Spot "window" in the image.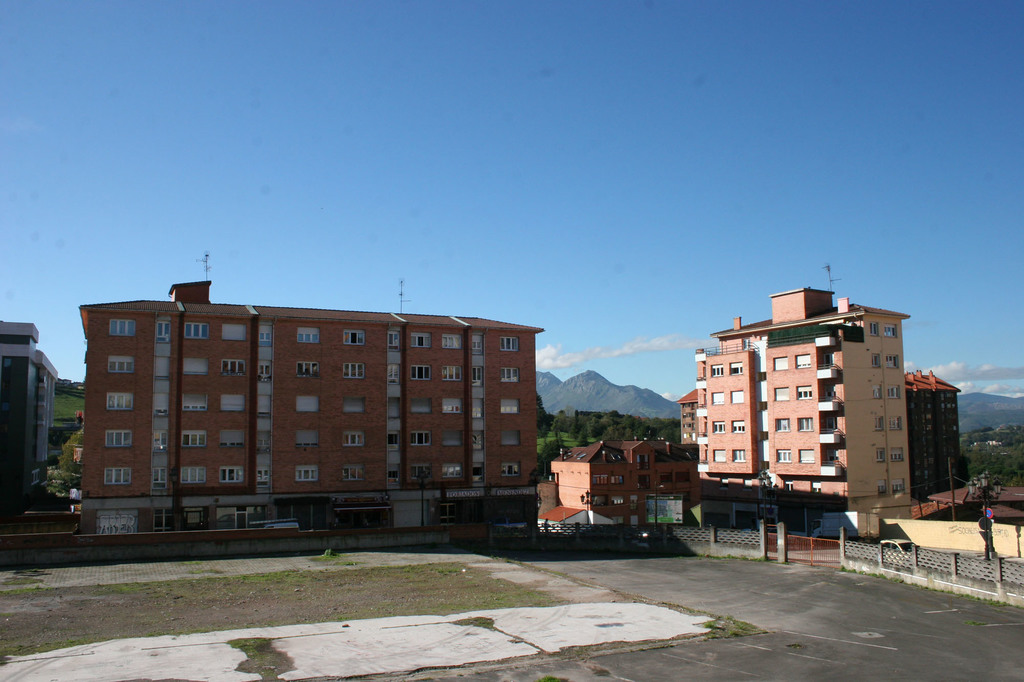
"window" found at rect(500, 430, 520, 447).
